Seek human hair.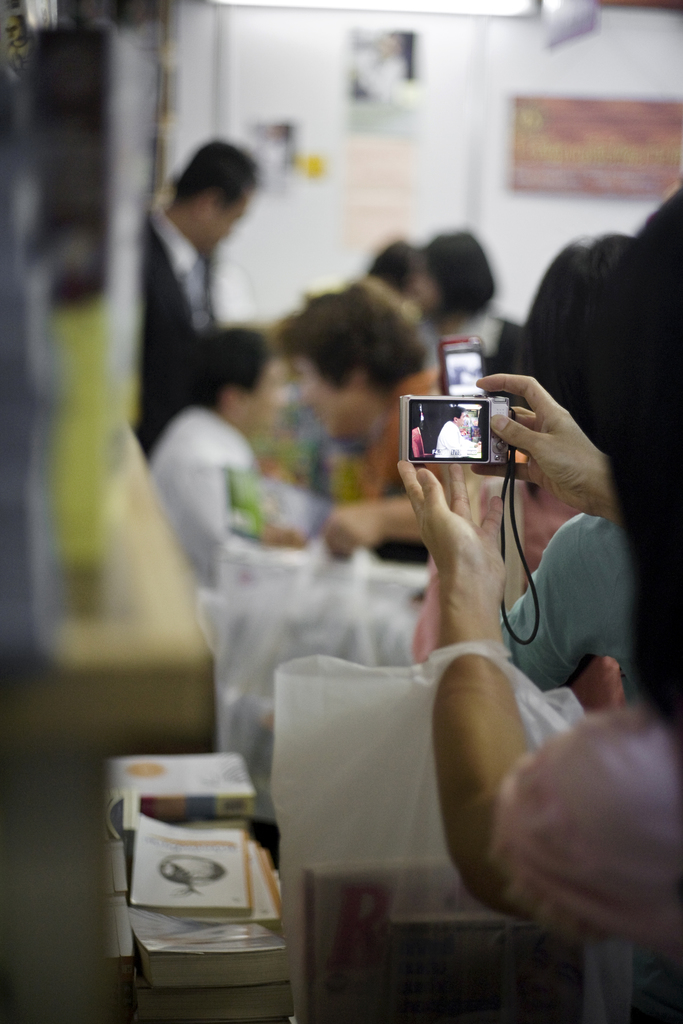
BBox(414, 228, 500, 321).
